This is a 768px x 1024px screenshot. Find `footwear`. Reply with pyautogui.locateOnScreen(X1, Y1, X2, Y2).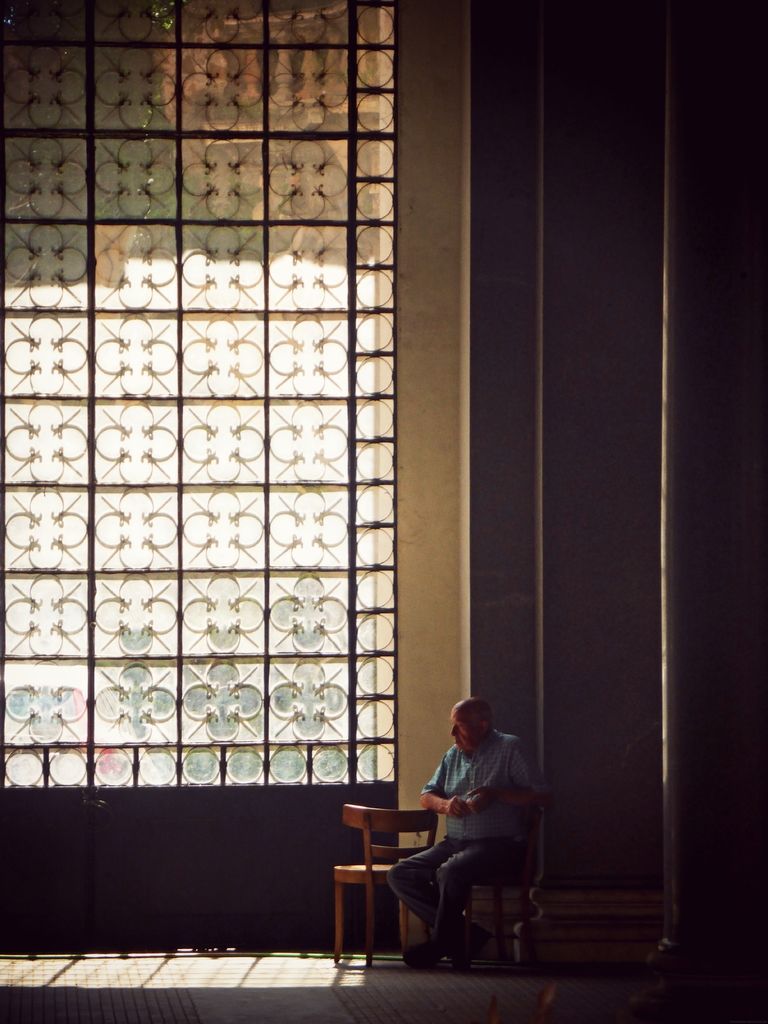
pyautogui.locateOnScreen(400, 945, 440, 973).
